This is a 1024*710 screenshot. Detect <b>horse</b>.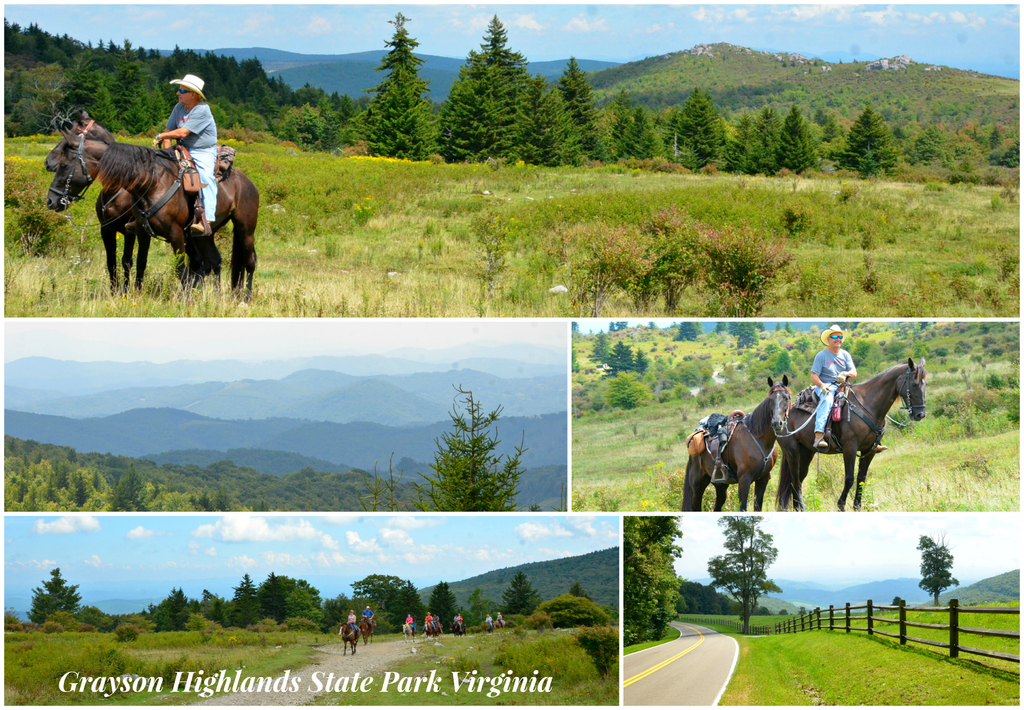
bbox(401, 620, 417, 641).
